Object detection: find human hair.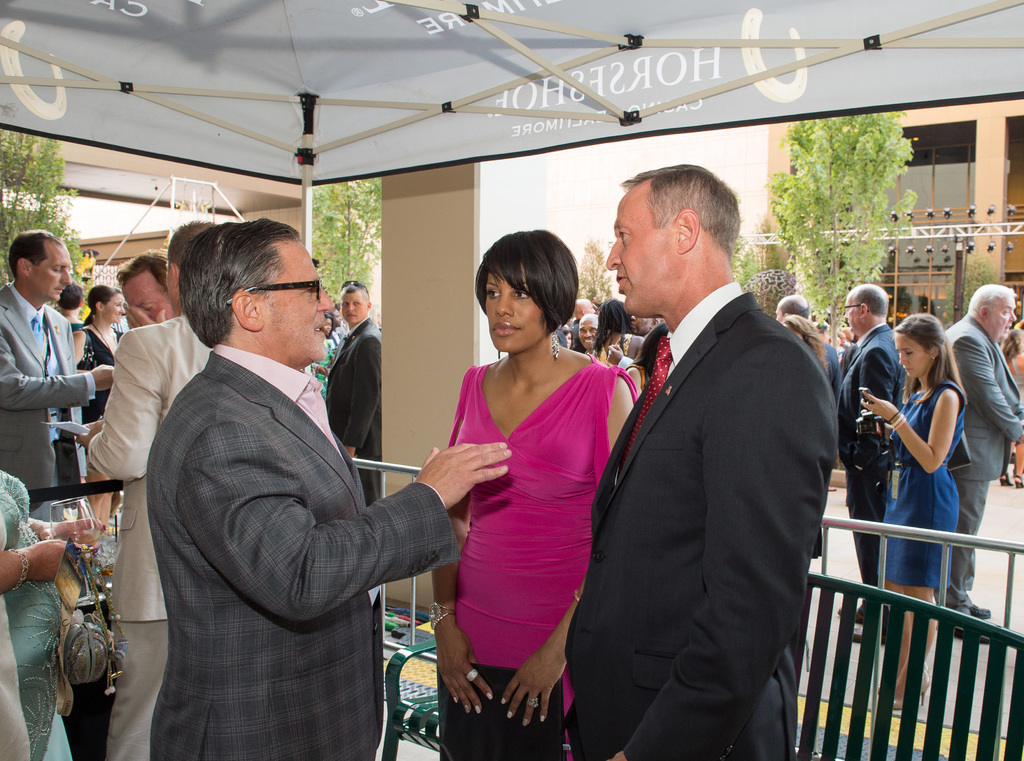
(left=560, top=324, right=576, bottom=350).
